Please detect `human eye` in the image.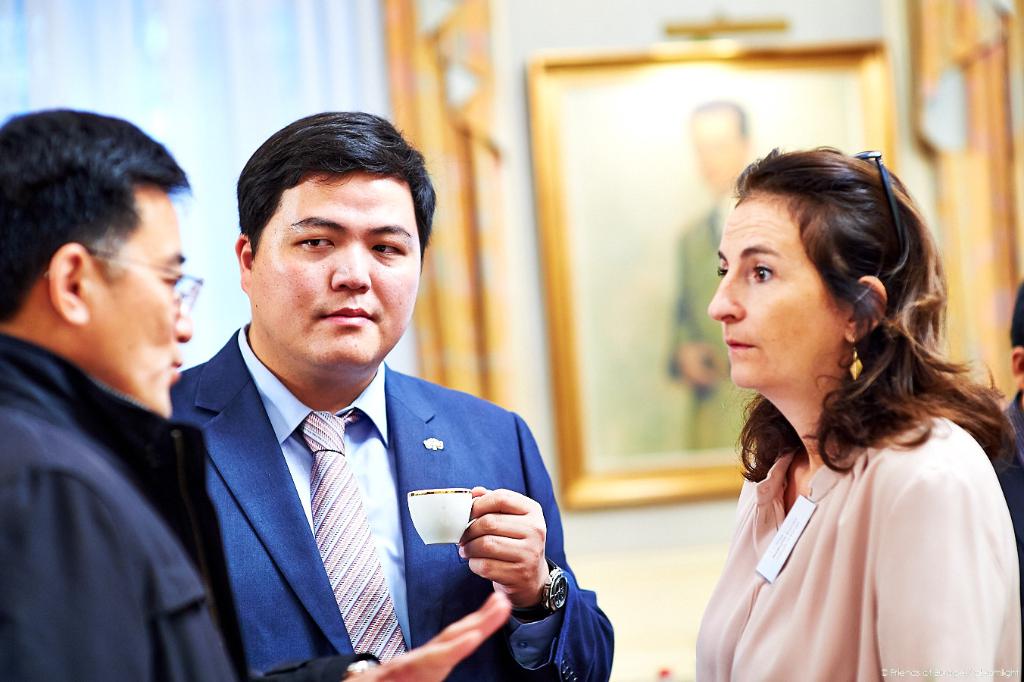
[369,236,404,258].
